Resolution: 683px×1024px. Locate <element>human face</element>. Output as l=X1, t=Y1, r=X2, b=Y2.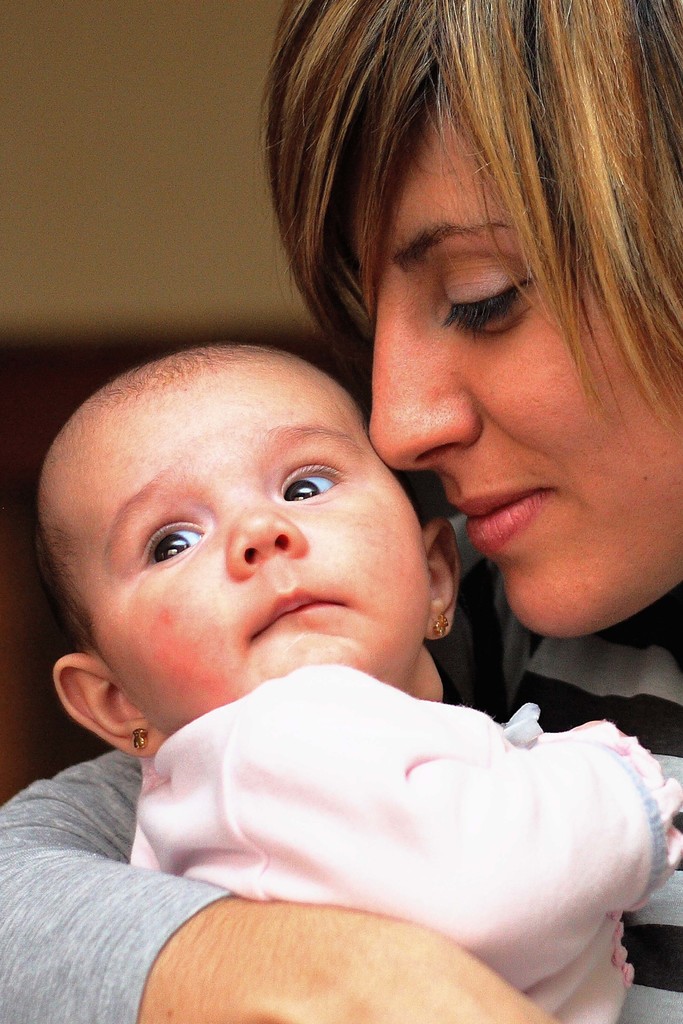
l=67, t=355, r=418, b=739.
